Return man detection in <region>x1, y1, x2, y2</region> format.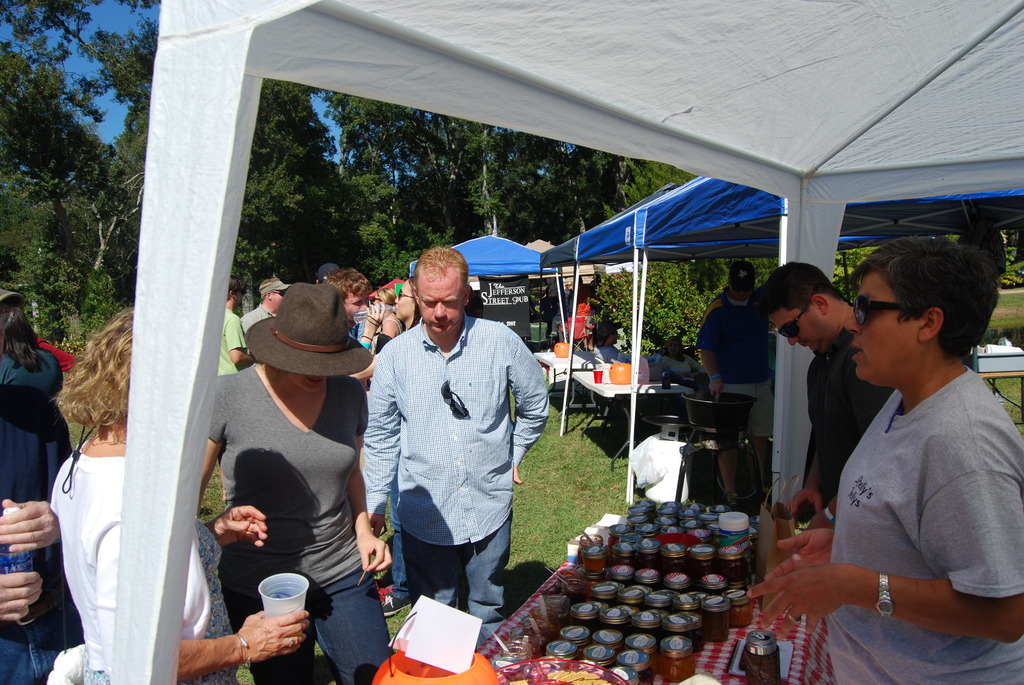
<region>315, 262, 341, 283</region>.
